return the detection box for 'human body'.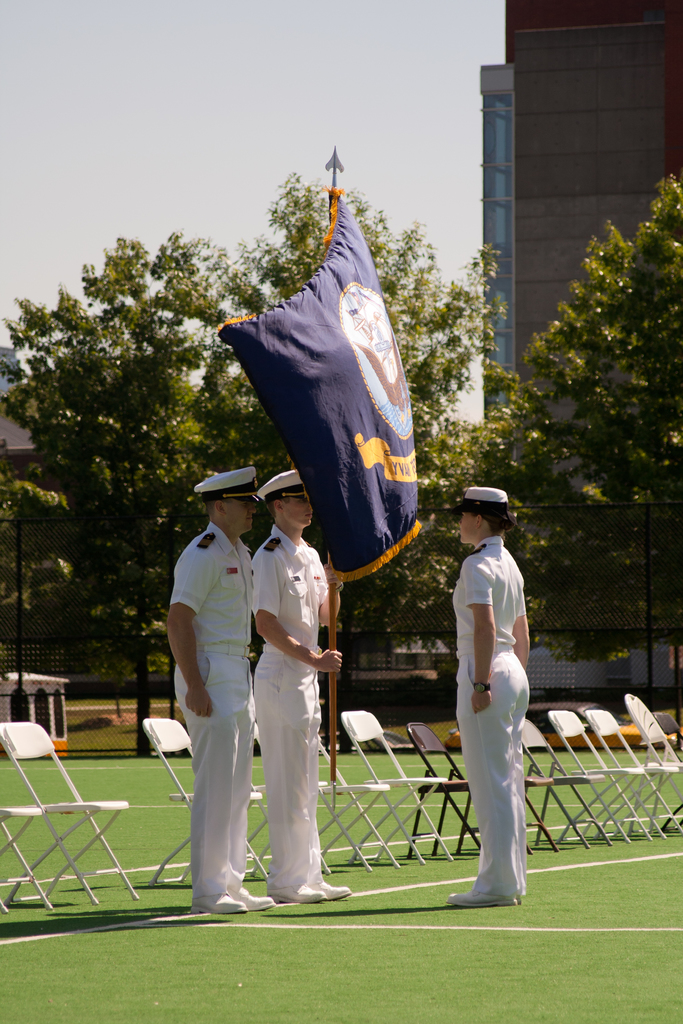
(162, 466, 264, 910).
